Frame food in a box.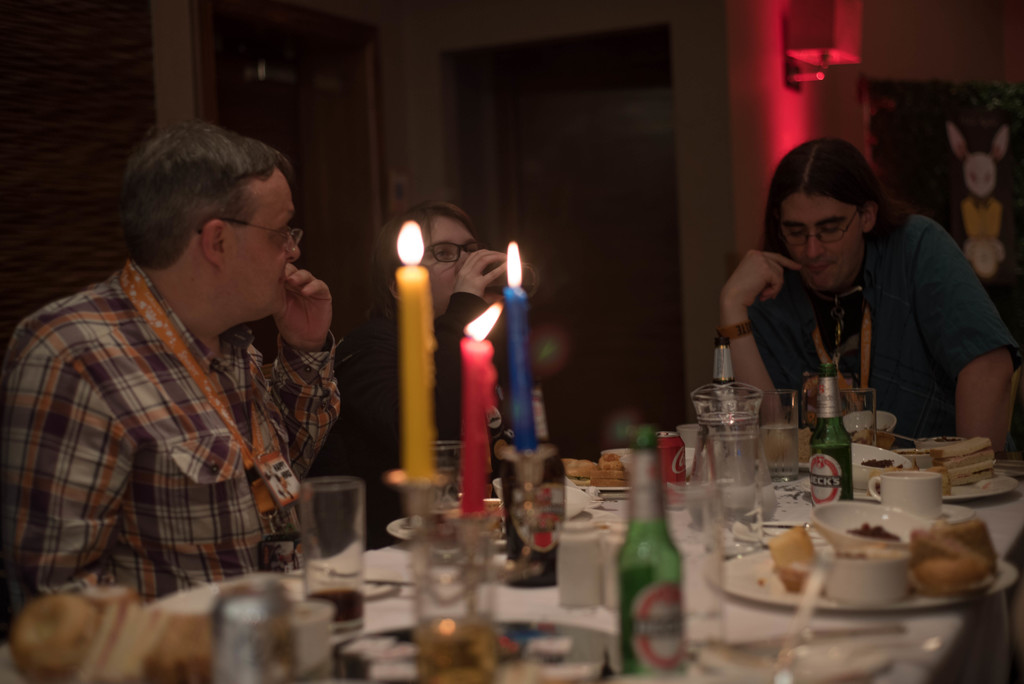
x1=770, y1=525, x2=817, y2=590.
